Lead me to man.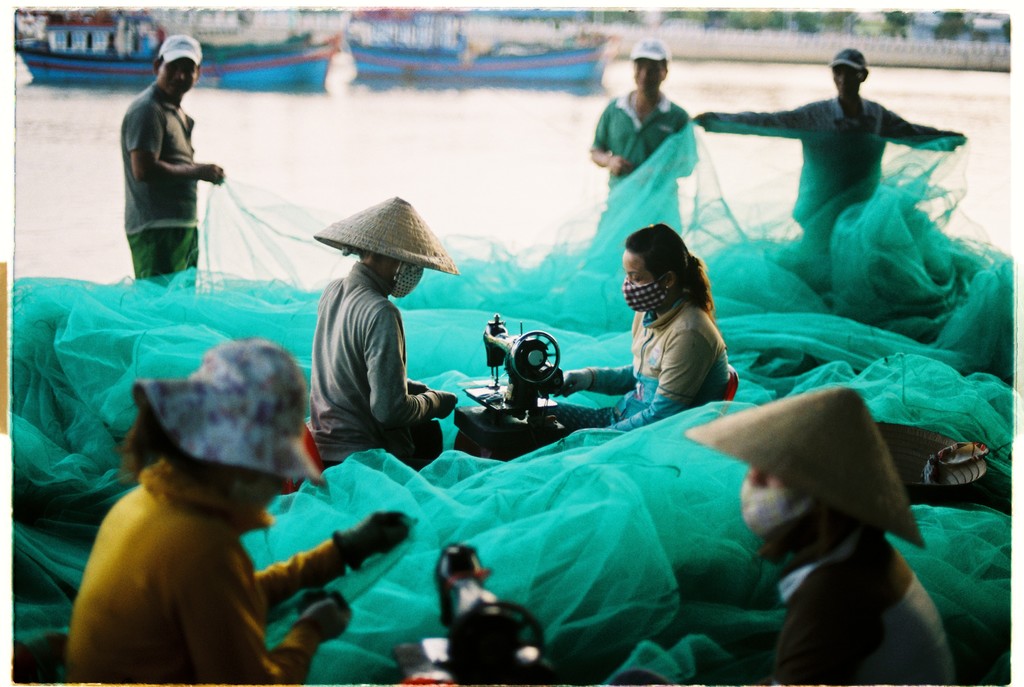
Lead to BBox(585, 29, 690, 251).
